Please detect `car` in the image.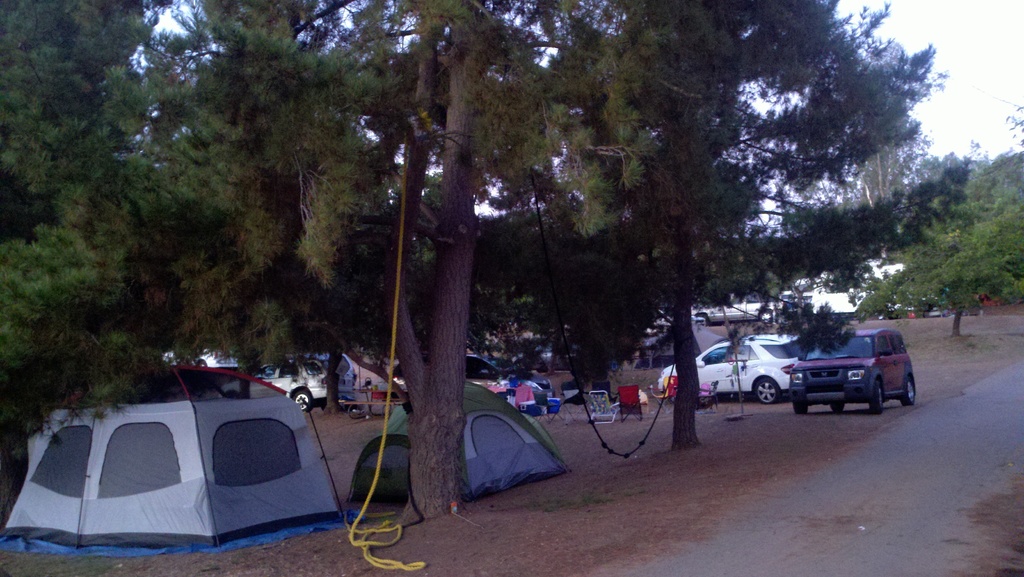
bbox=[656, 335, 803, 400].
